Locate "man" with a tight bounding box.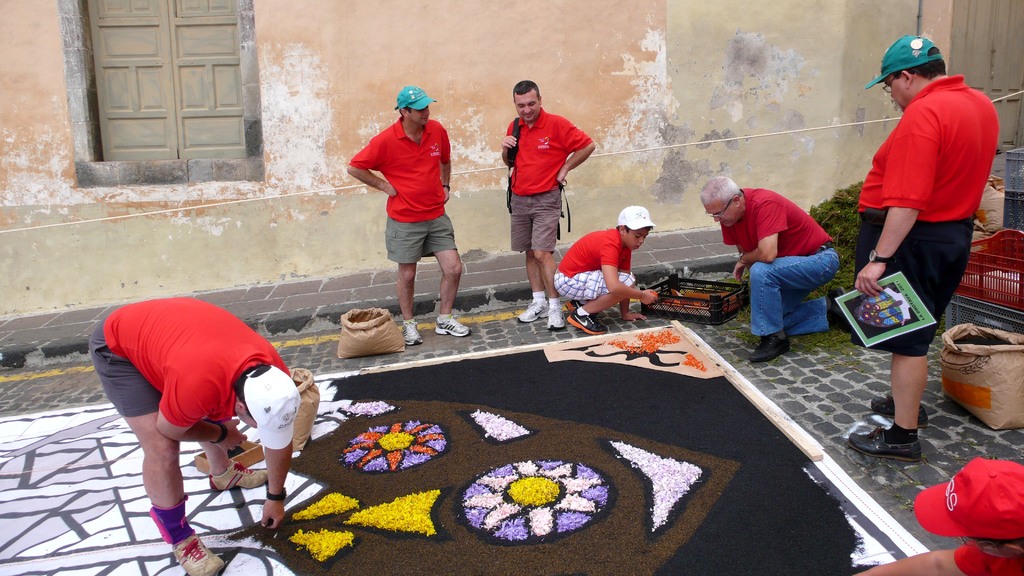
{"left": 84, "top": 290, "right": 312, "bottom": 575}.
